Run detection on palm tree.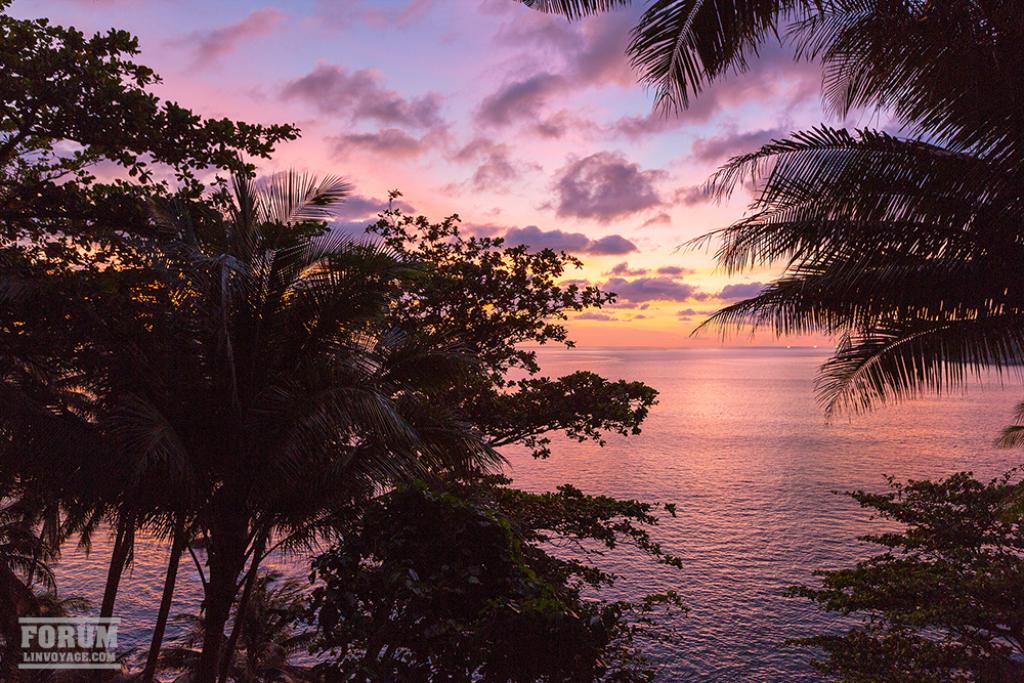
Result: 508, 0, 1023, 427.
